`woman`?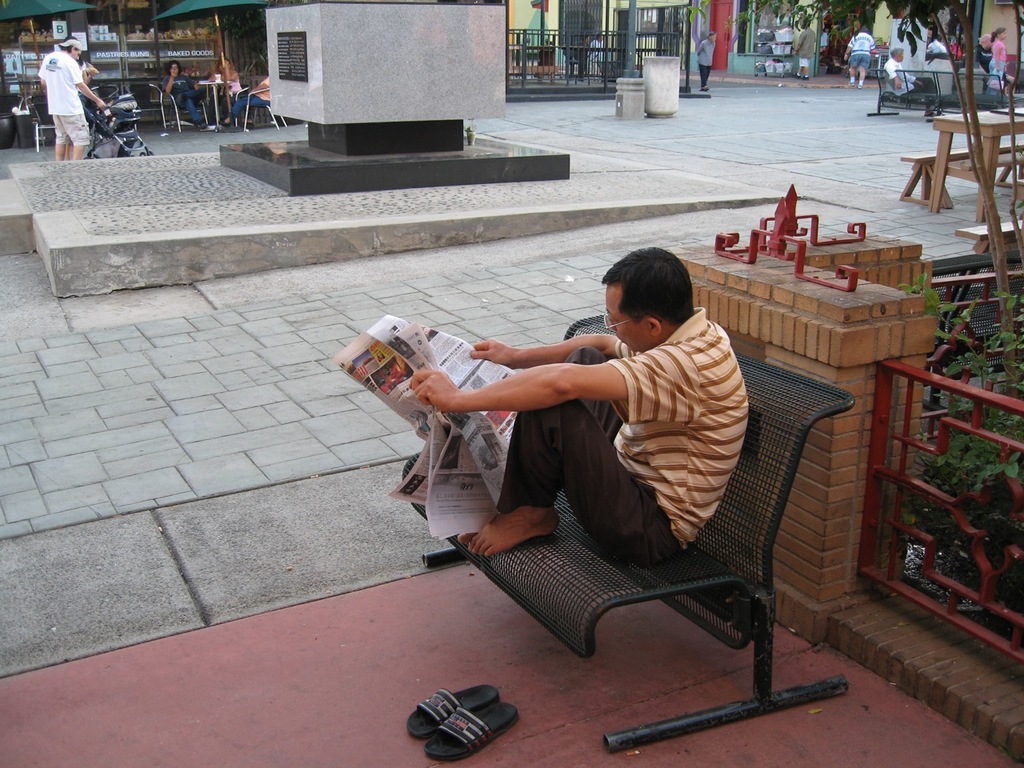
990/22/1009/90
